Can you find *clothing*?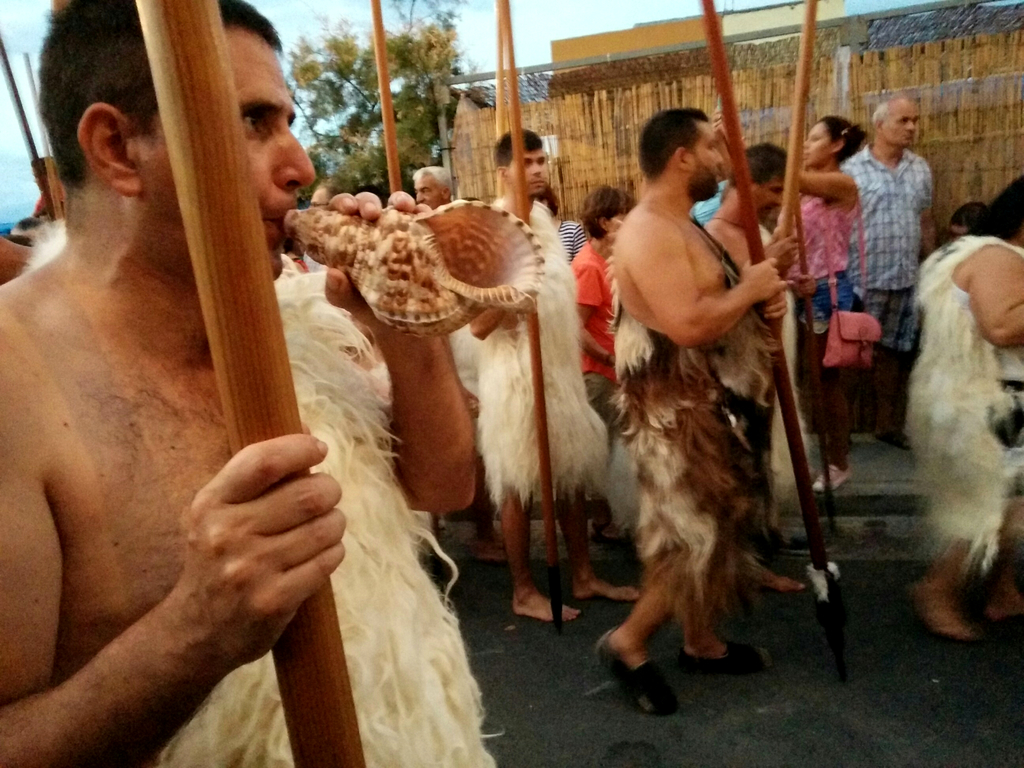
Yes, bounding box: rect(836, 134, 938, 358).
